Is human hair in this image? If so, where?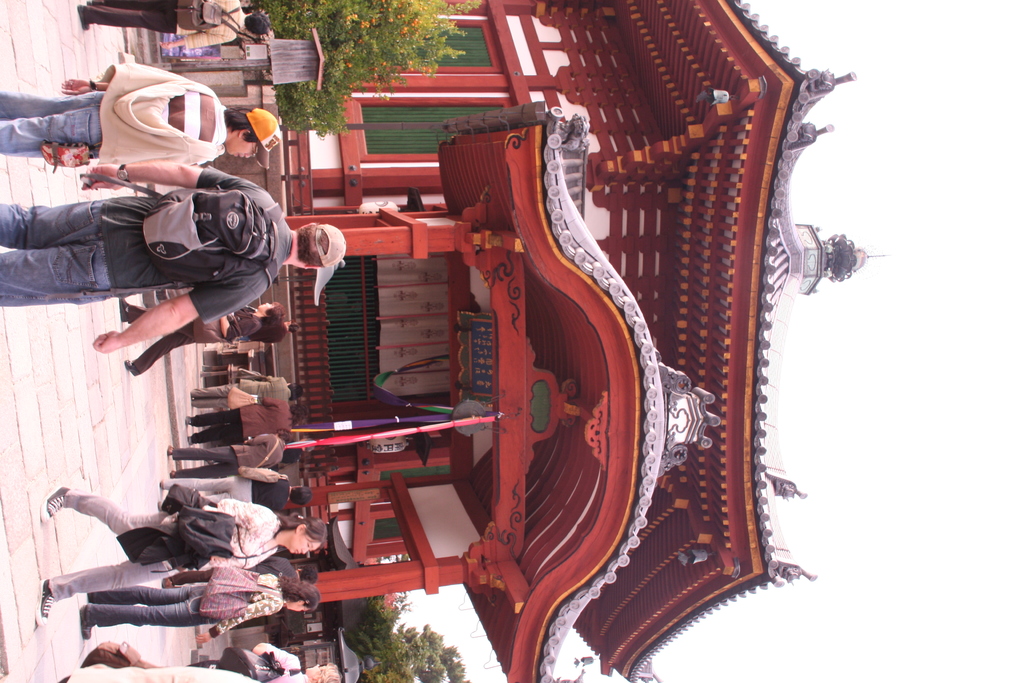
Yes, at l=224, t=106, r=260, b=144.
